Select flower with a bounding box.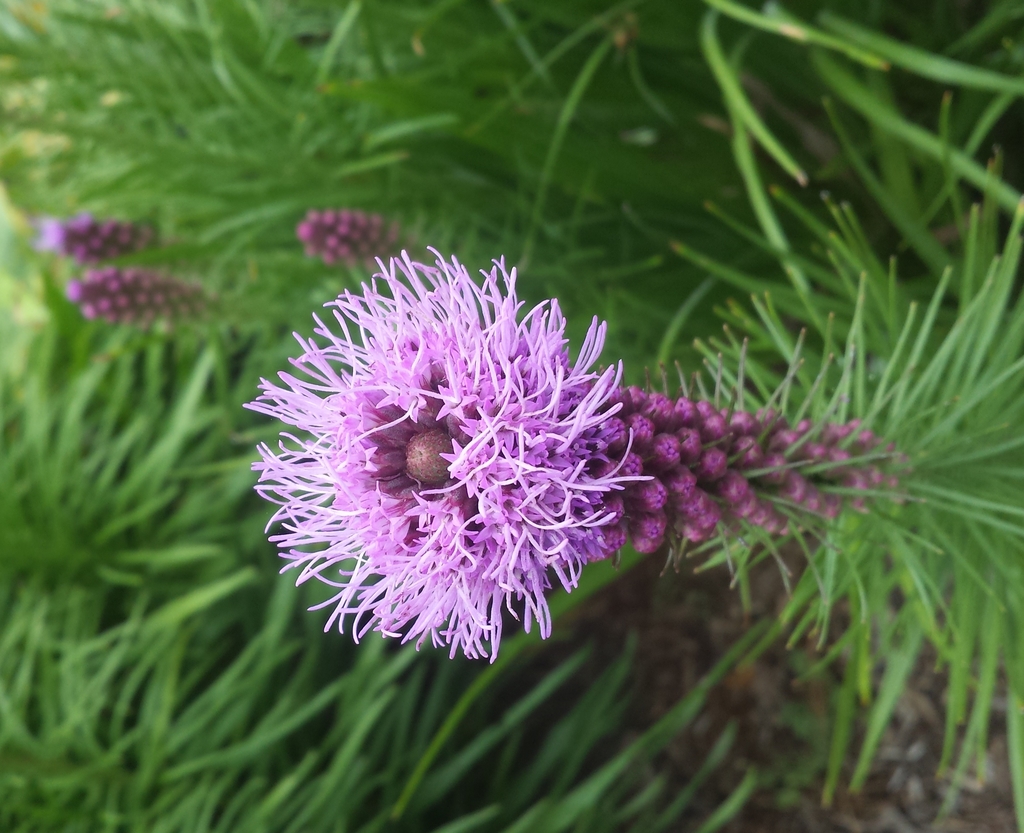
bbox=(66, 265, 228, 329).
